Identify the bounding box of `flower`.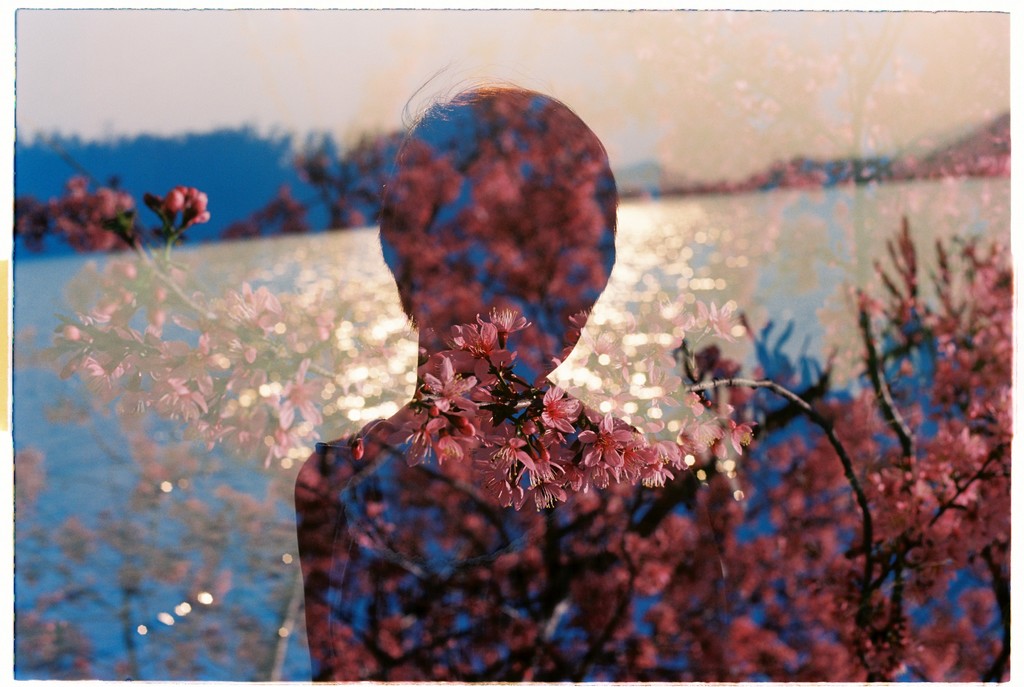
534/378/583/437.
